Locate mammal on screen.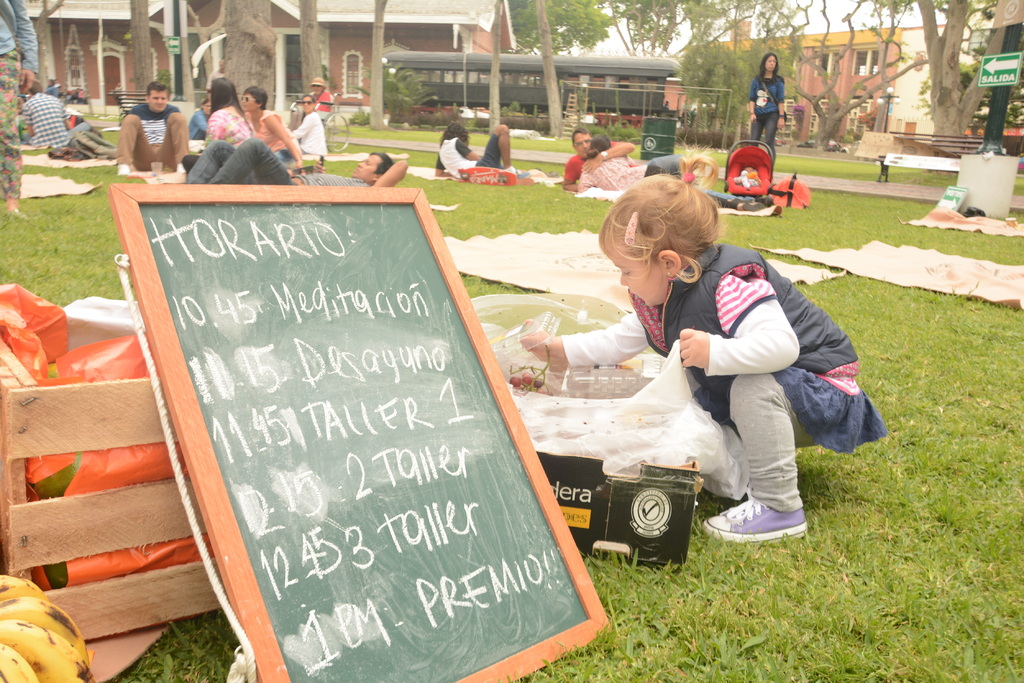
On screen at {"left": 243, "top": 86, "right": 304, "bottom": 171}.
